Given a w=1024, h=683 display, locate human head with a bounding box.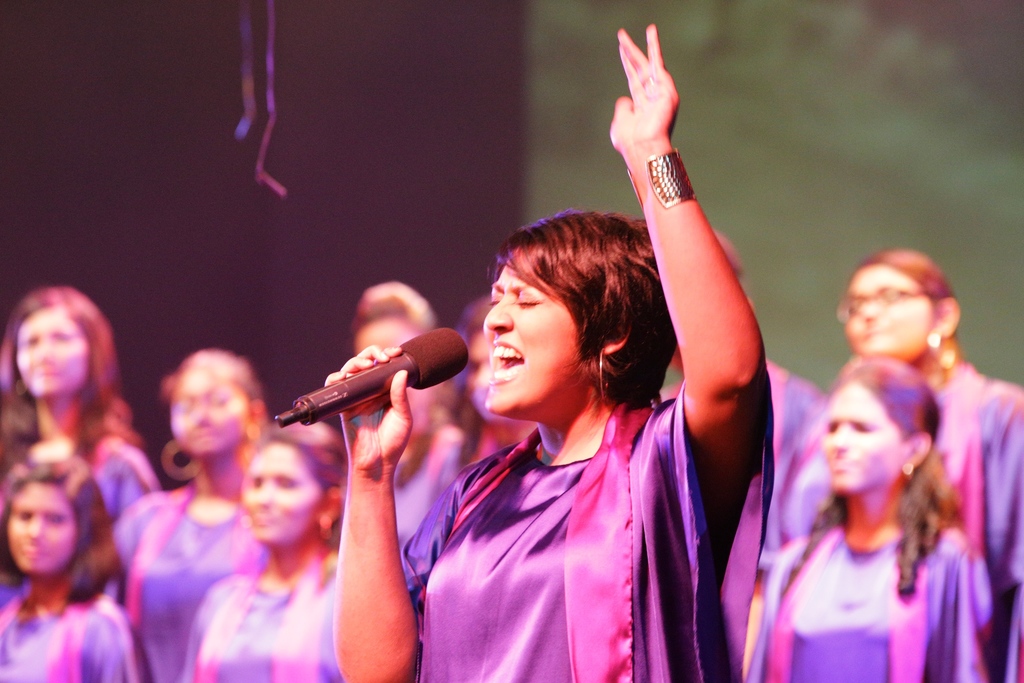
Located: left=6, top=283, right=114, bottom=395.
